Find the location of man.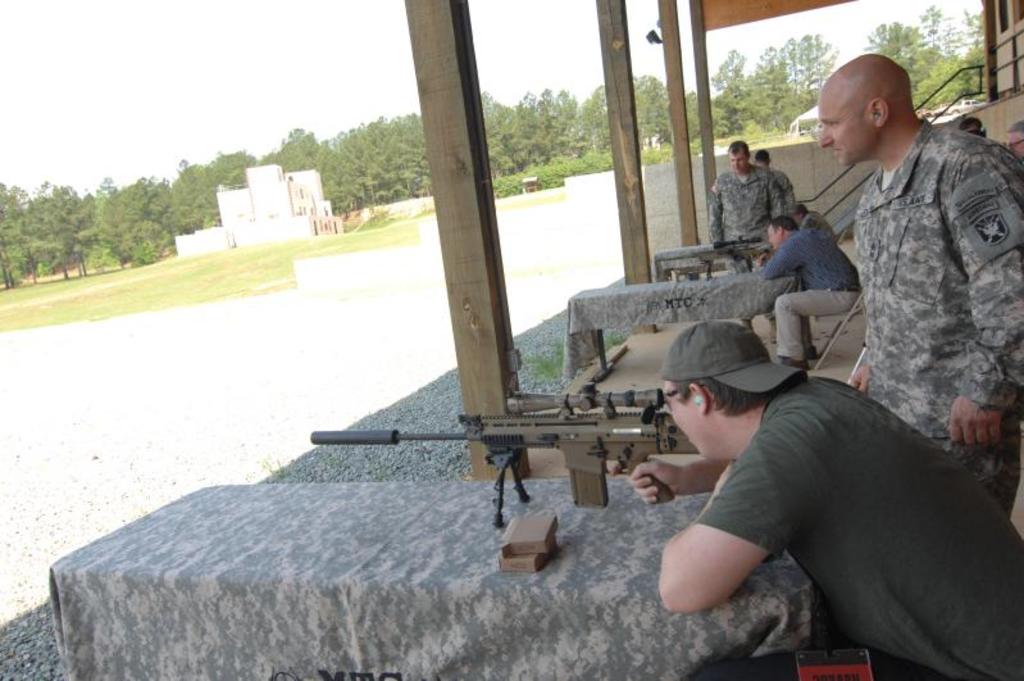
Location: select_region(816, 55, 1023, 516).
